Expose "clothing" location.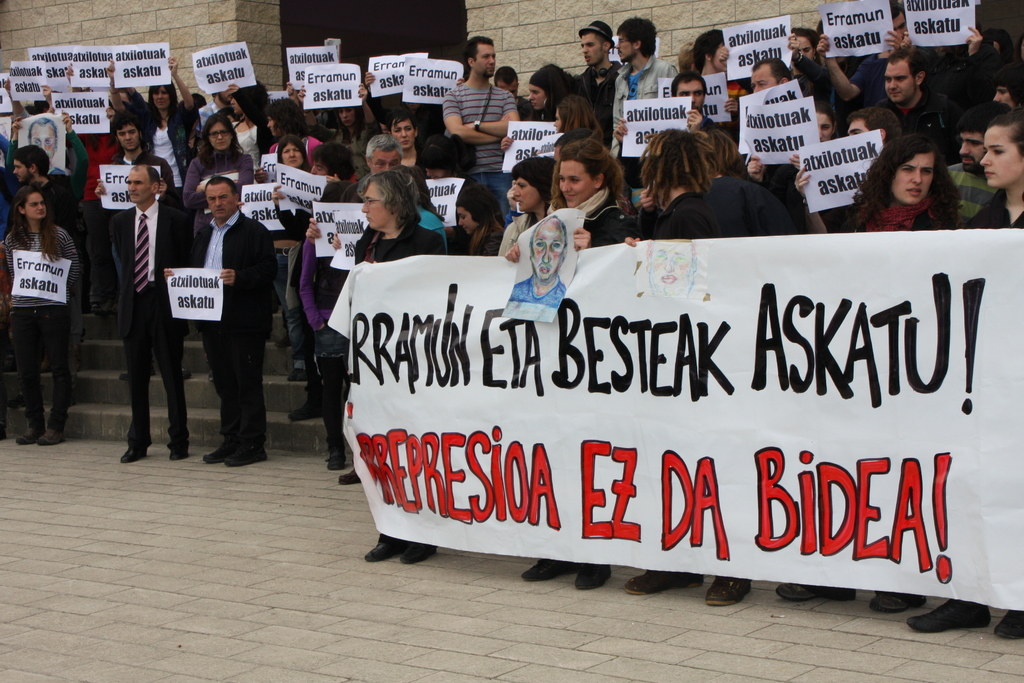
Exposed at region(357, 225, 437, 540).
